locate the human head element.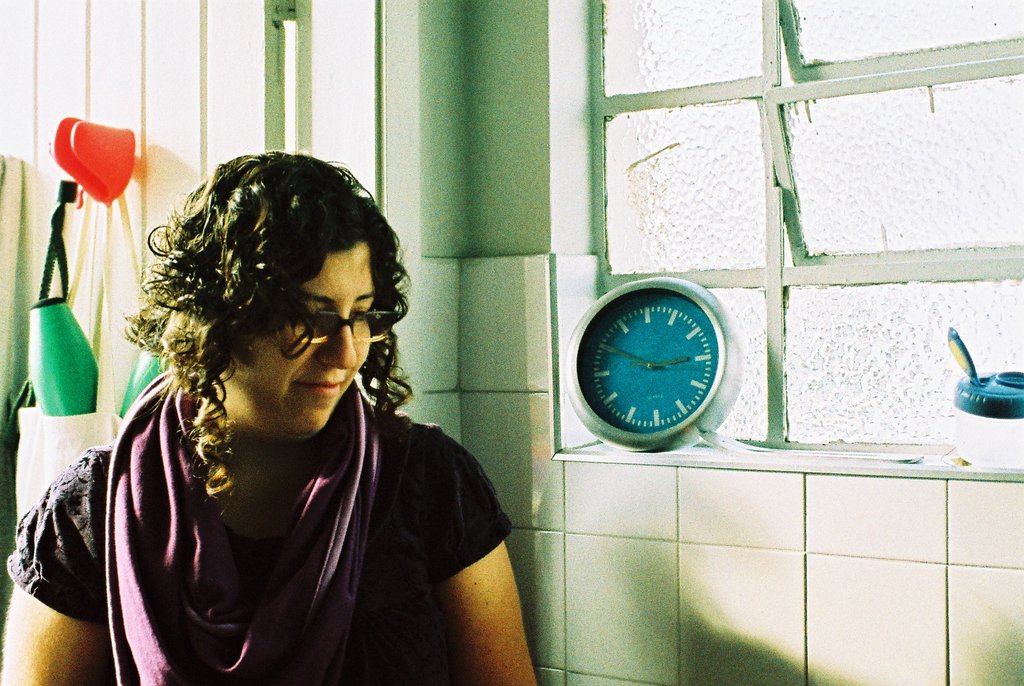
Element bbox: (x1=120, y1=152, x2=404, y2=461).
